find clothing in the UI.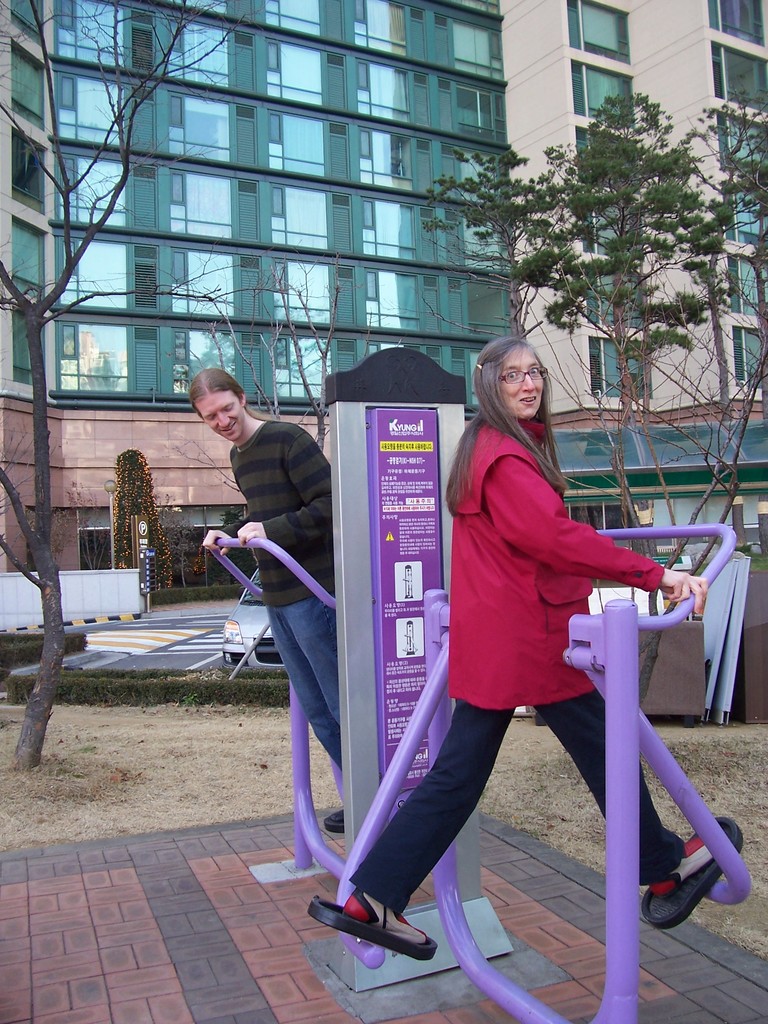
UI element at locate(221, 416, 343, 780).
